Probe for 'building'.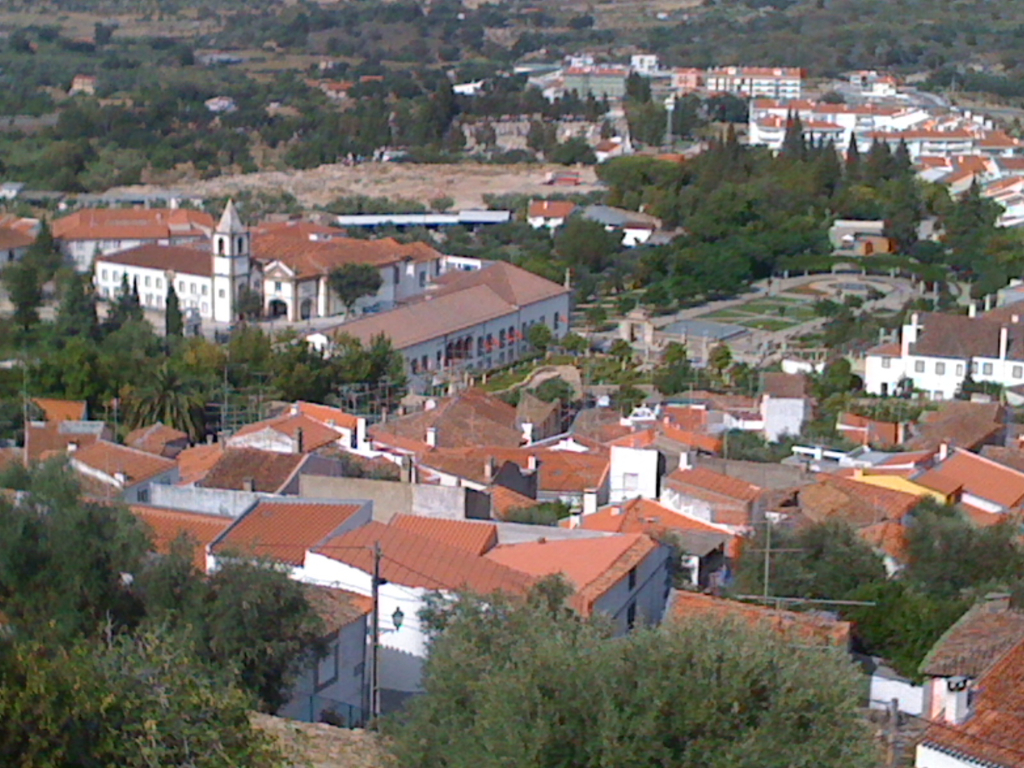
Probe result: region(898, 590, 1023, 767).
